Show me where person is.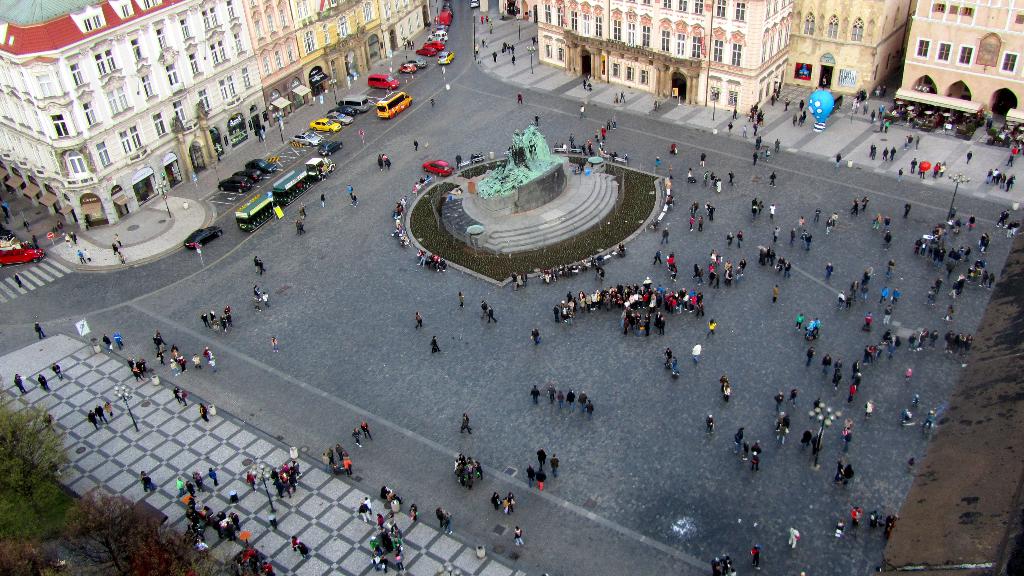
person is at box=[972, 212, 973, 227].
